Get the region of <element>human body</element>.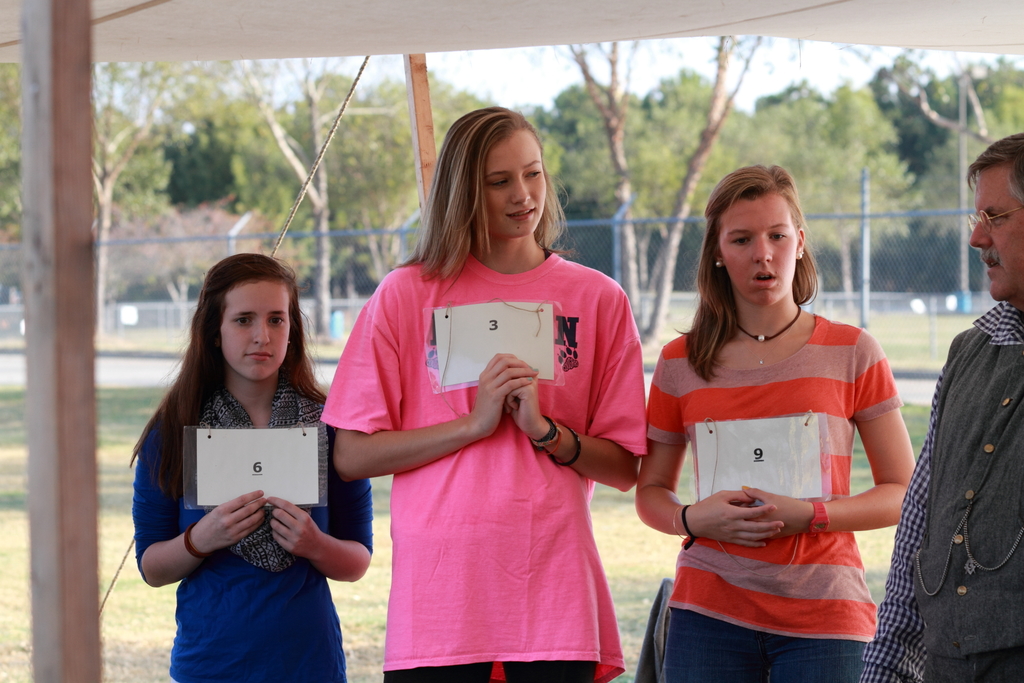
pyautogui.locateOnScreen(859, 138, 1023, 682).
